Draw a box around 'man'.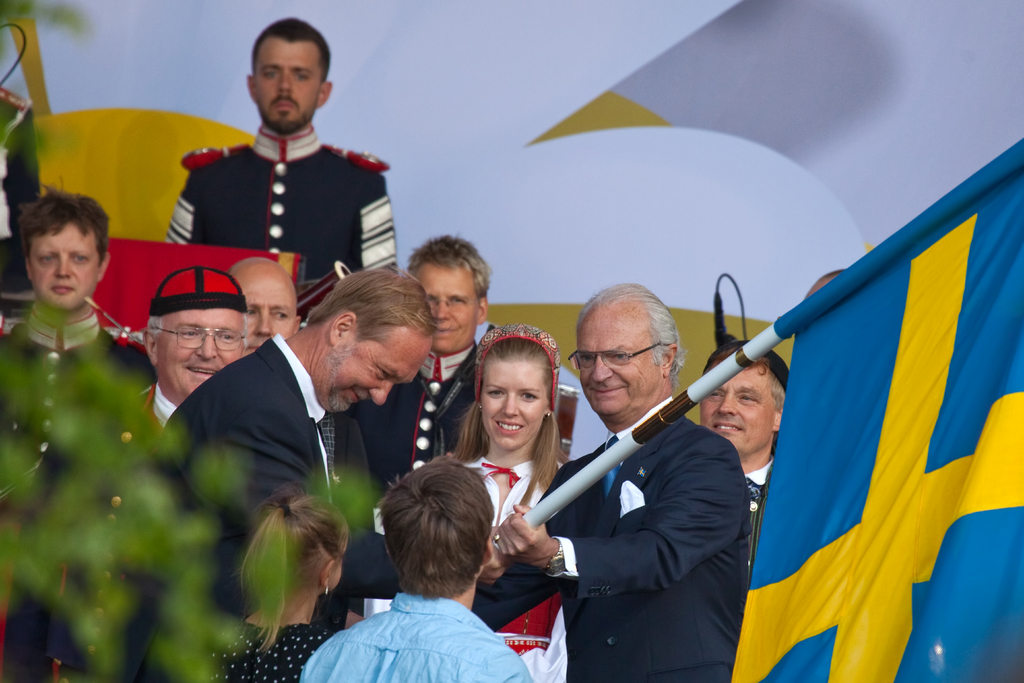
(left=73, top=264, right=252, bottom=677).
